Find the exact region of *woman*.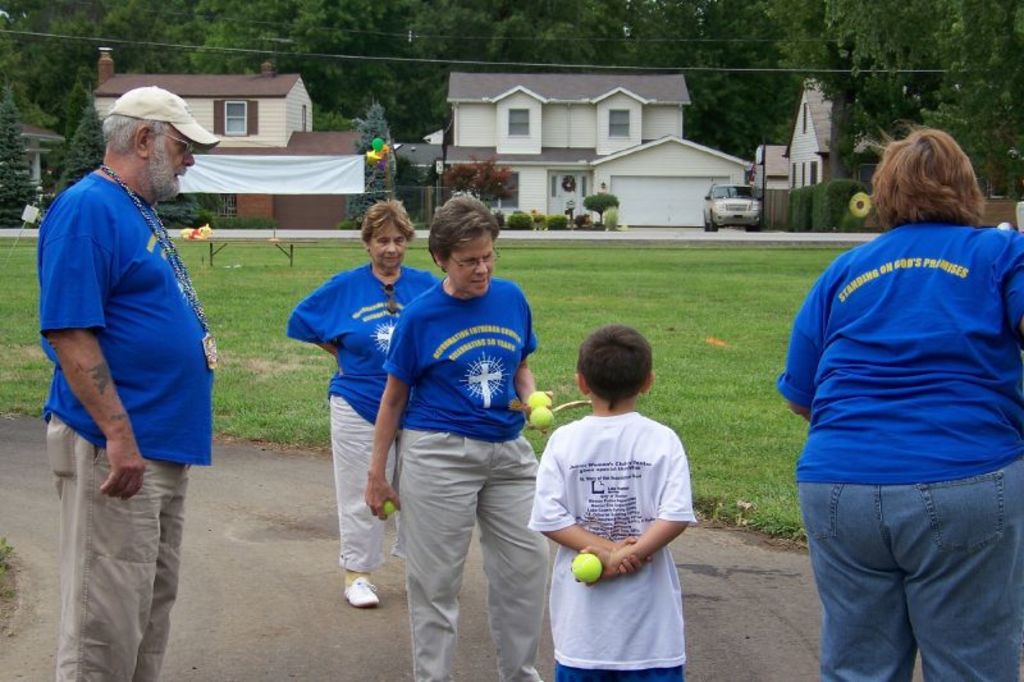
Exact region: <bbox>284, 194, 440, 610</bbox>.
